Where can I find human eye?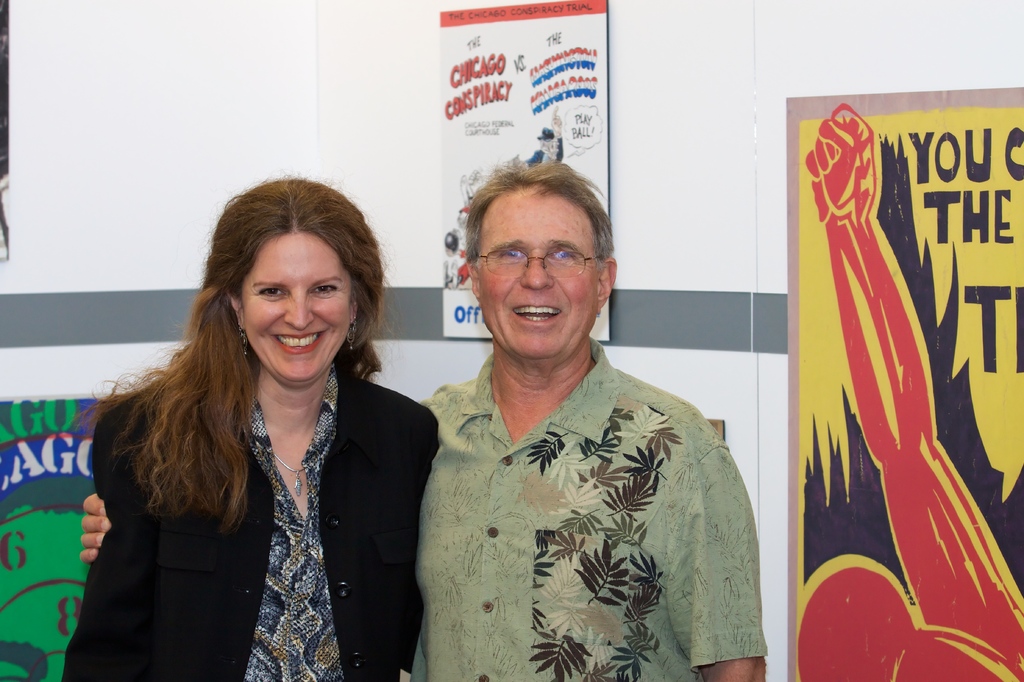
You can find it at 551/246/575/264.
